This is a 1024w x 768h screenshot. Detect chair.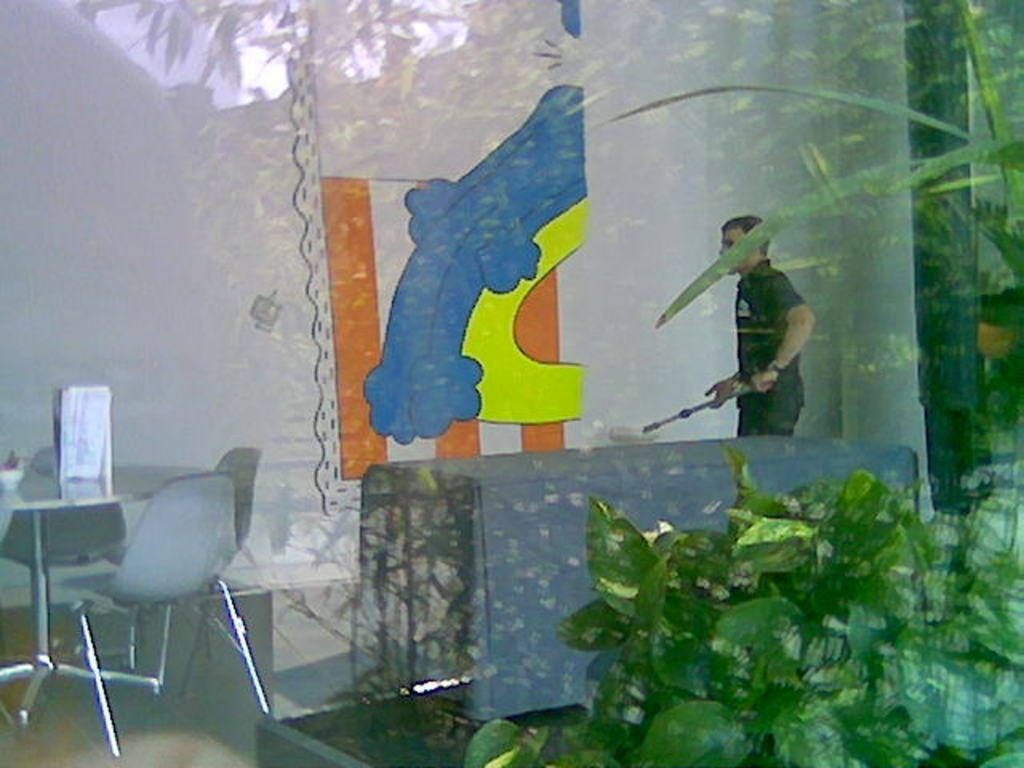
bbox(59, 451, 318, 701).
